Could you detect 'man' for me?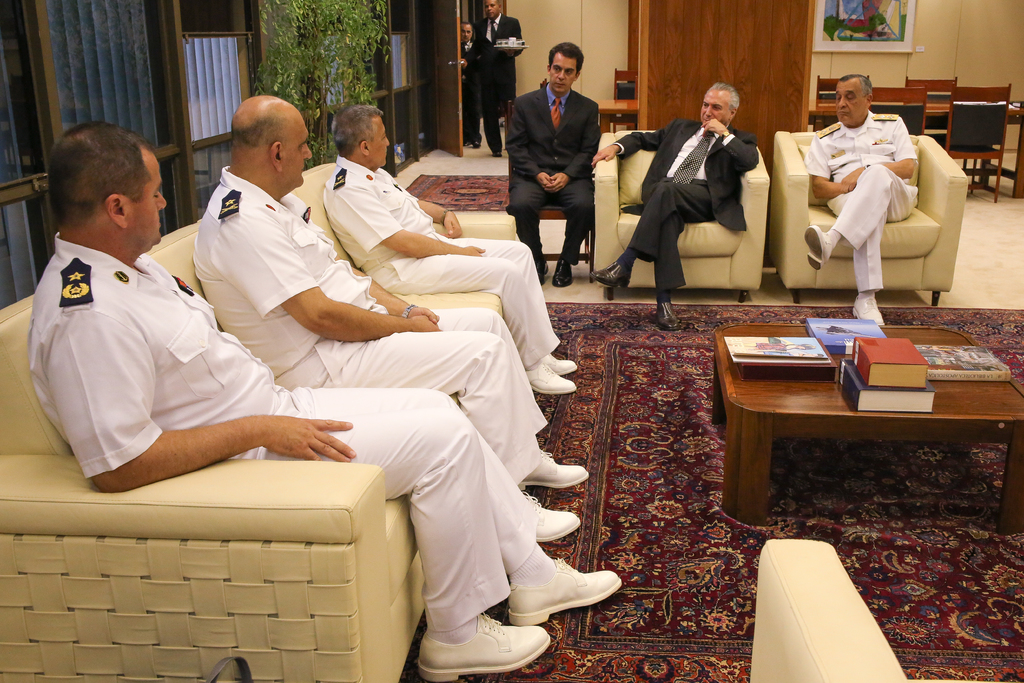
Detection result: 456, 19, 485, 152.
